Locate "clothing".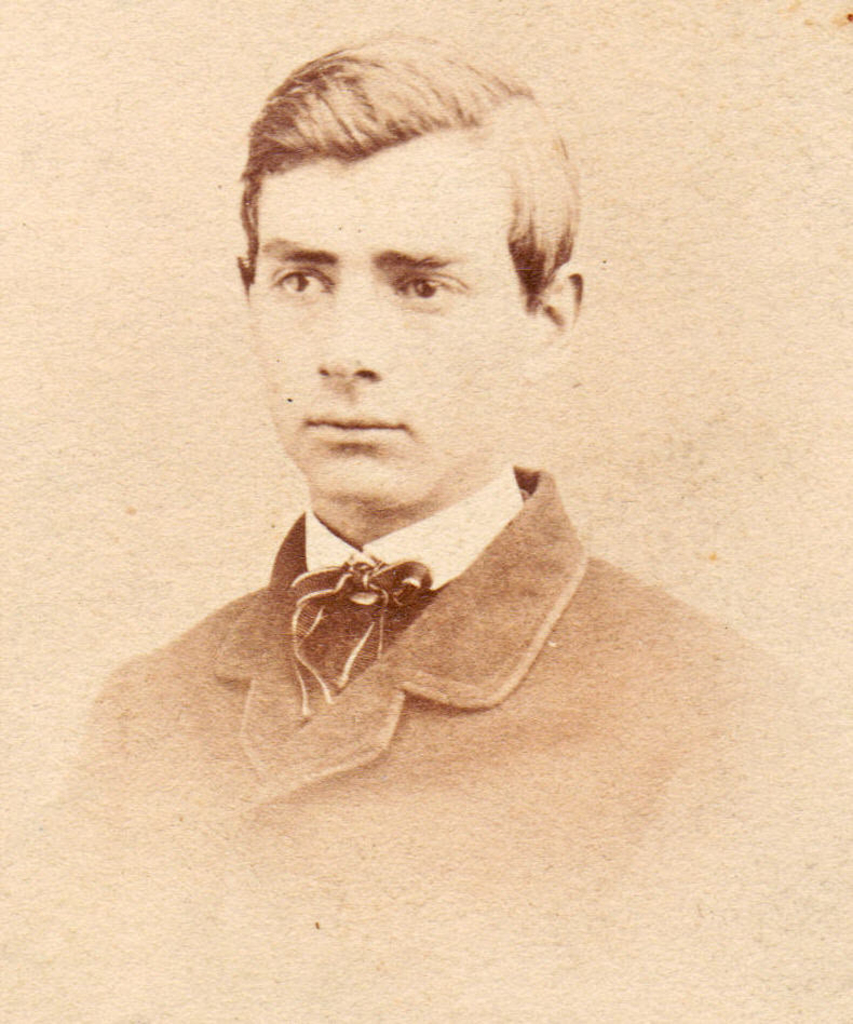
Bounding box: [103,420,644,853].
